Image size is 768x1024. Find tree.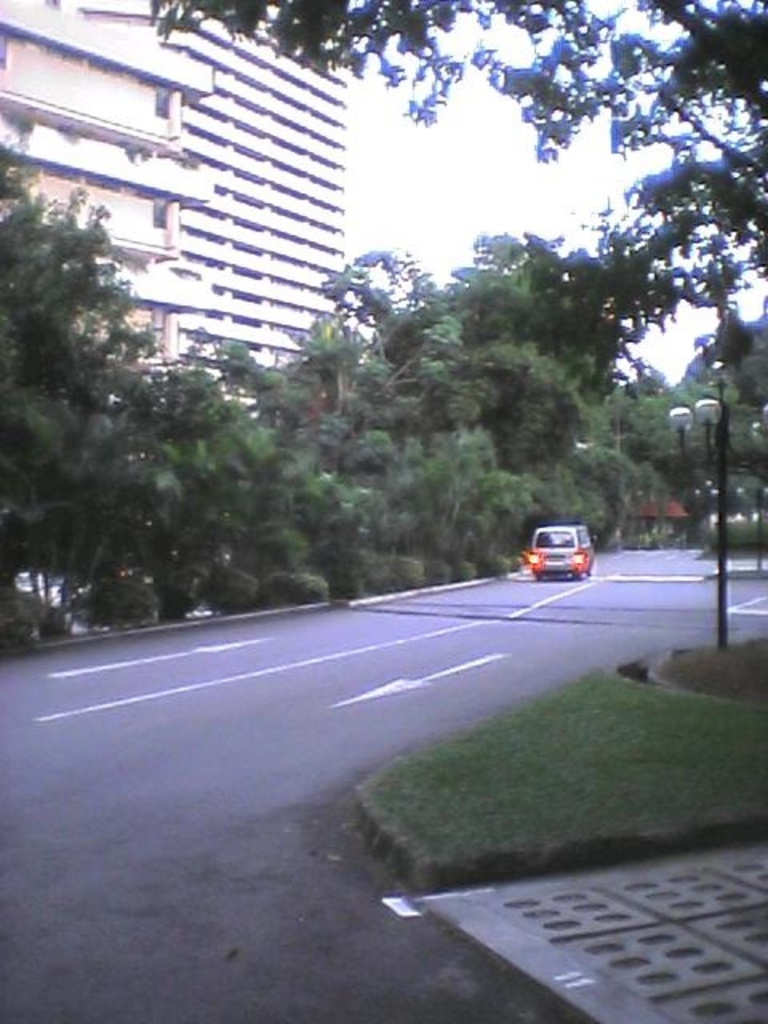
(107, 341, 248, 645).
